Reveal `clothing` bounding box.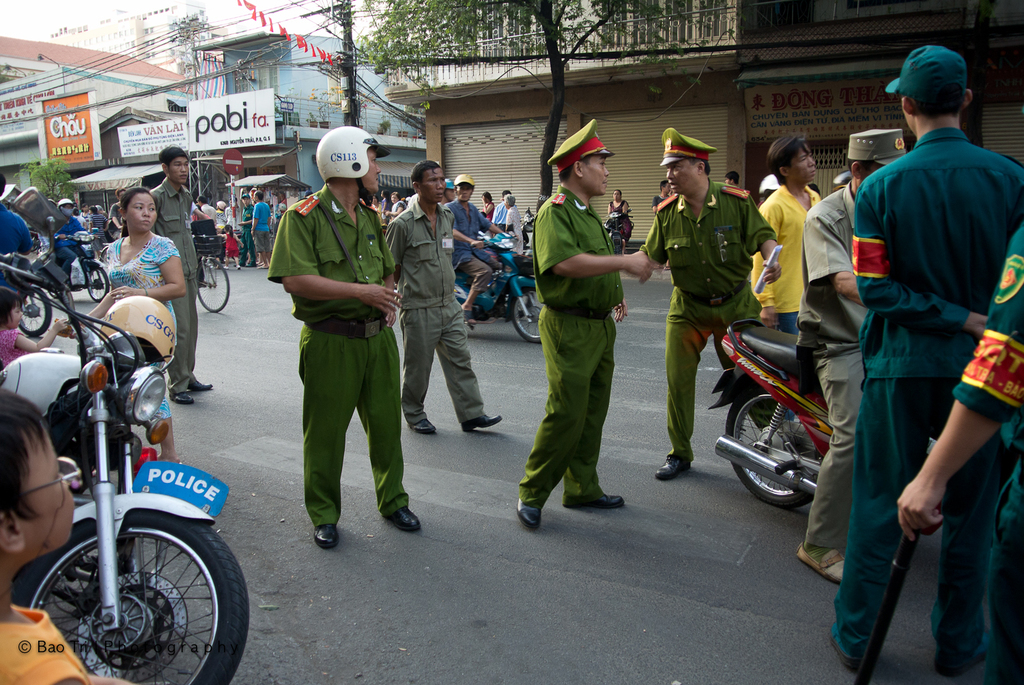
Revealed: {"x1": 220, "y1": 231, "x2": 242, "y2": 258}.
